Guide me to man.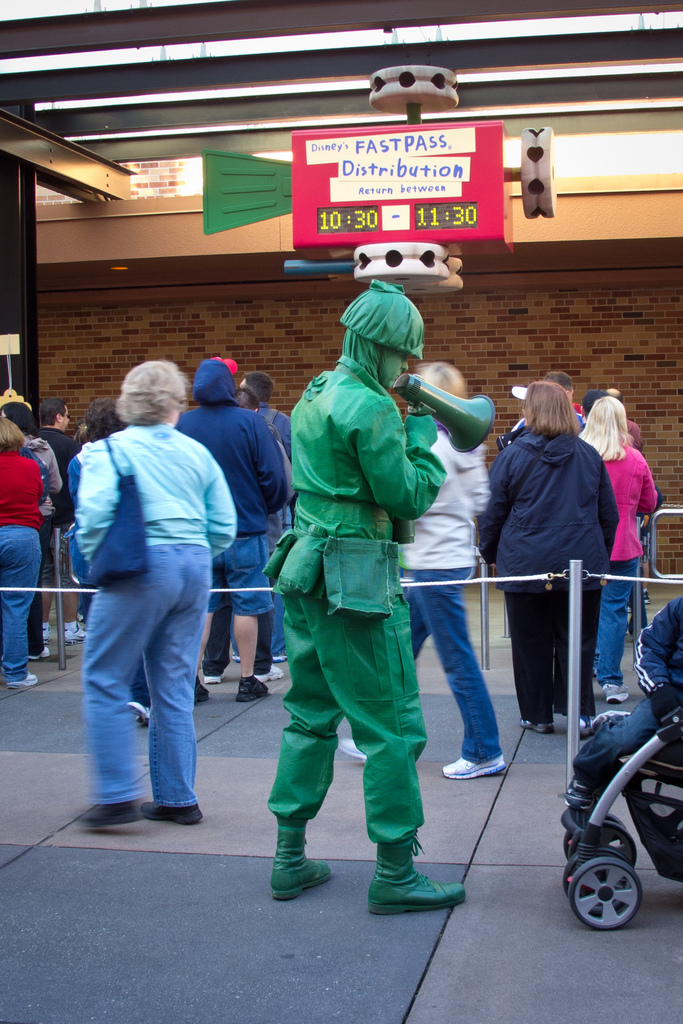
Guidance: select_region(253, 276, 482, 921).
